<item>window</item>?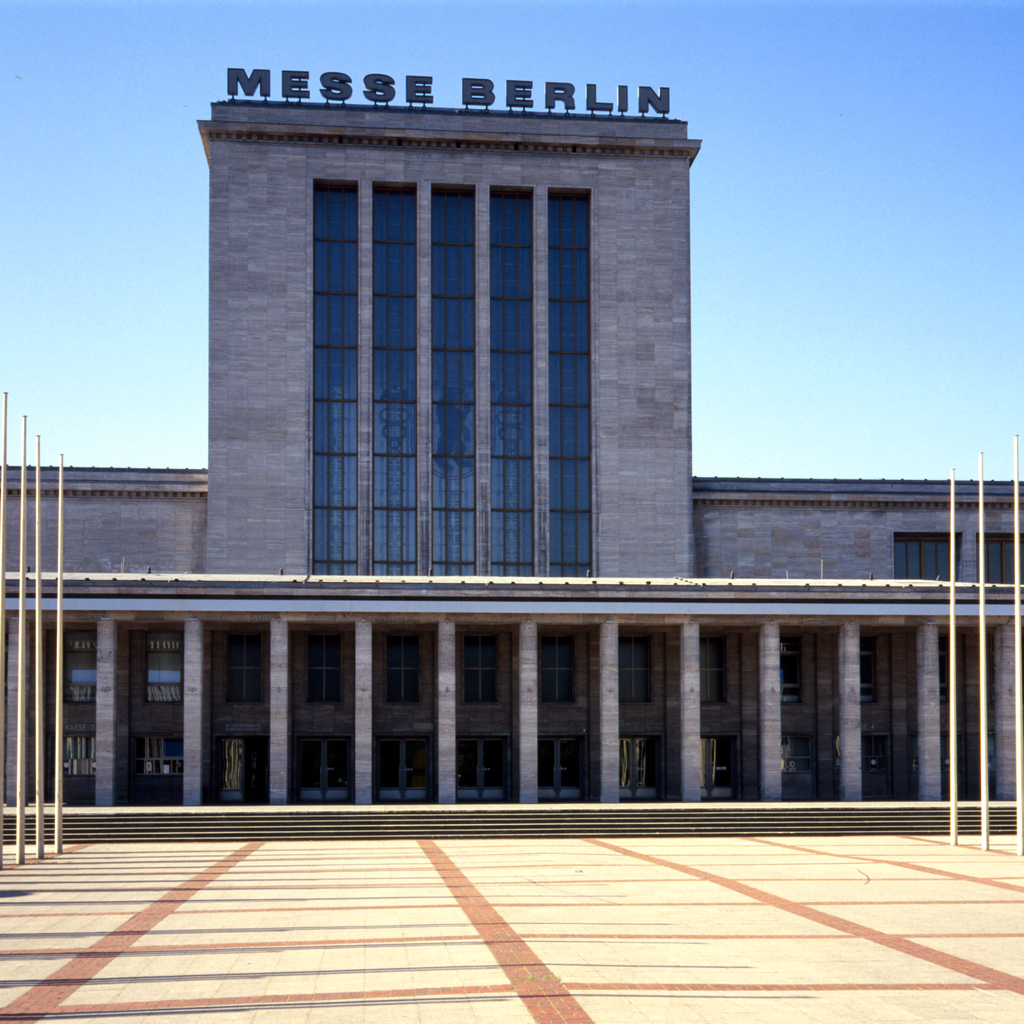
699,636,724,705
